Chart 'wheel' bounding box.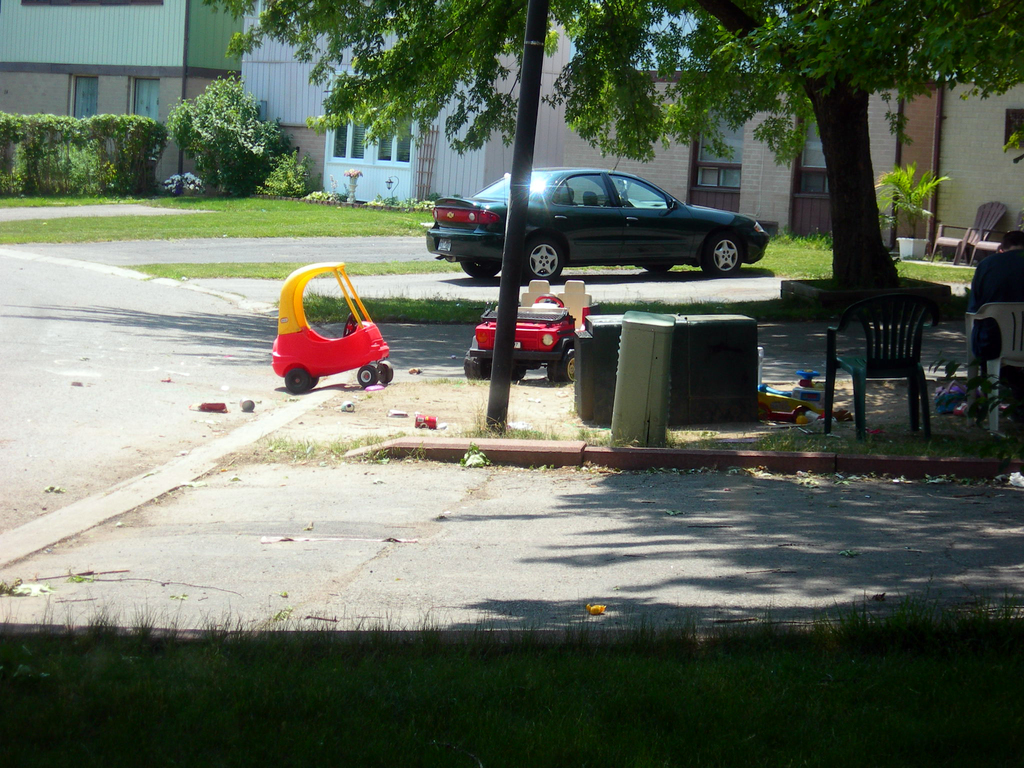
Charted: <box>643,263,673,273</box>.
